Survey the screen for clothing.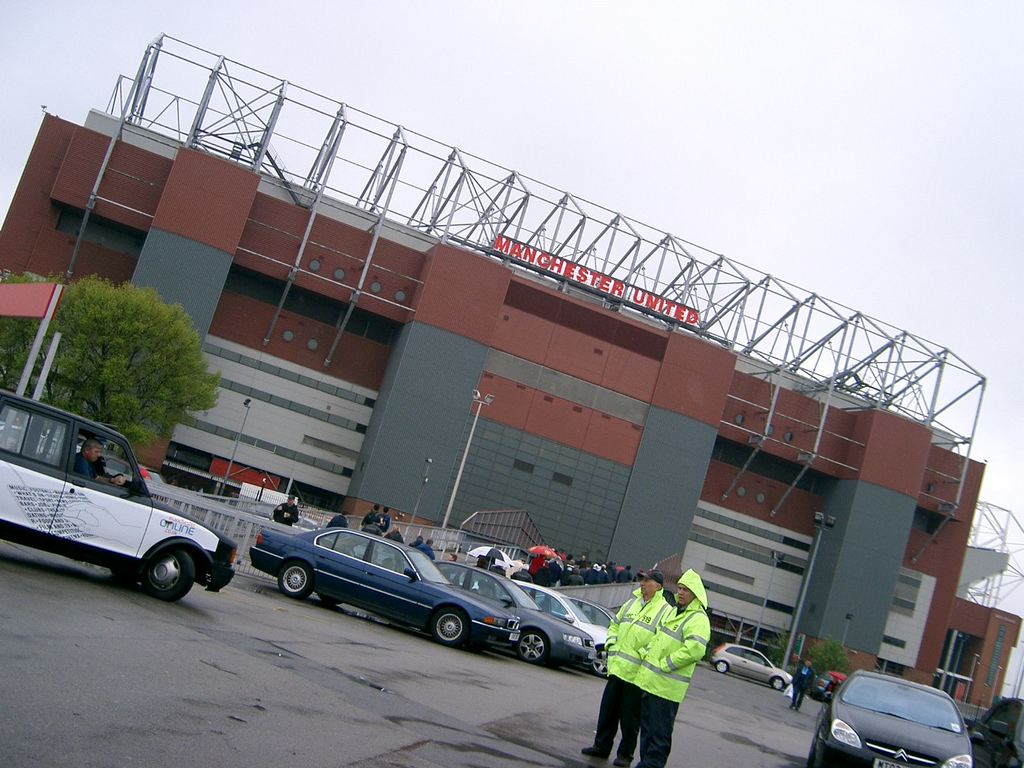
Survey found: Rect(796, 664, 820, 704).
